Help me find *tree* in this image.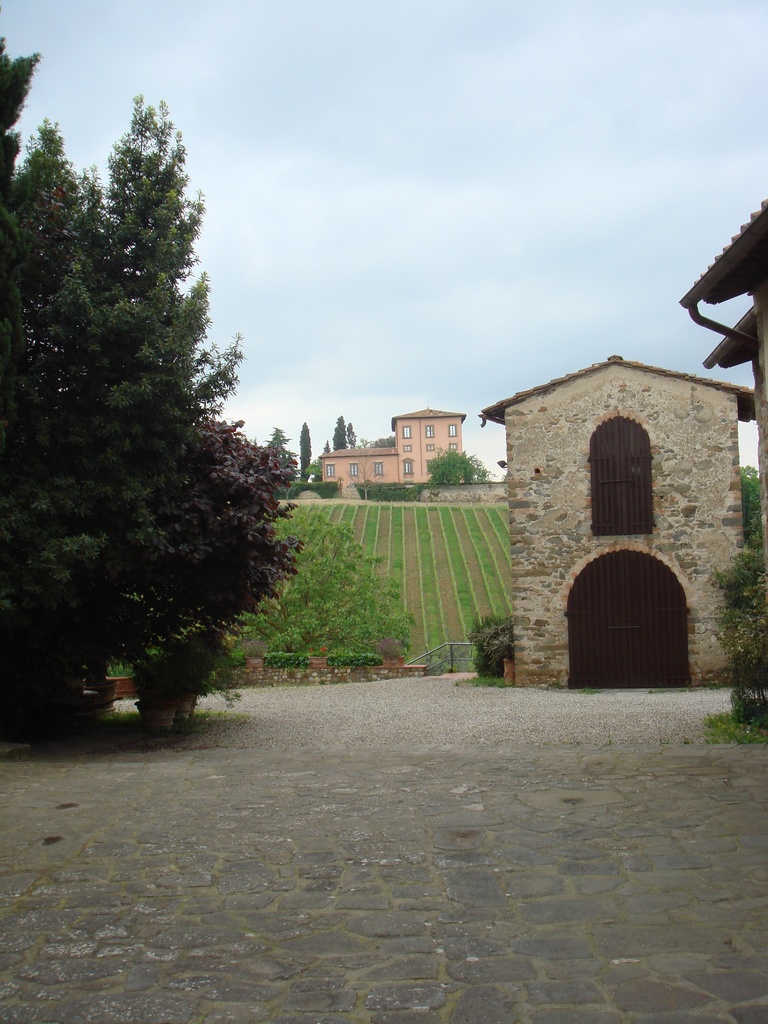
Found it: x1=301 y1=424 x2=314 y2=485.
